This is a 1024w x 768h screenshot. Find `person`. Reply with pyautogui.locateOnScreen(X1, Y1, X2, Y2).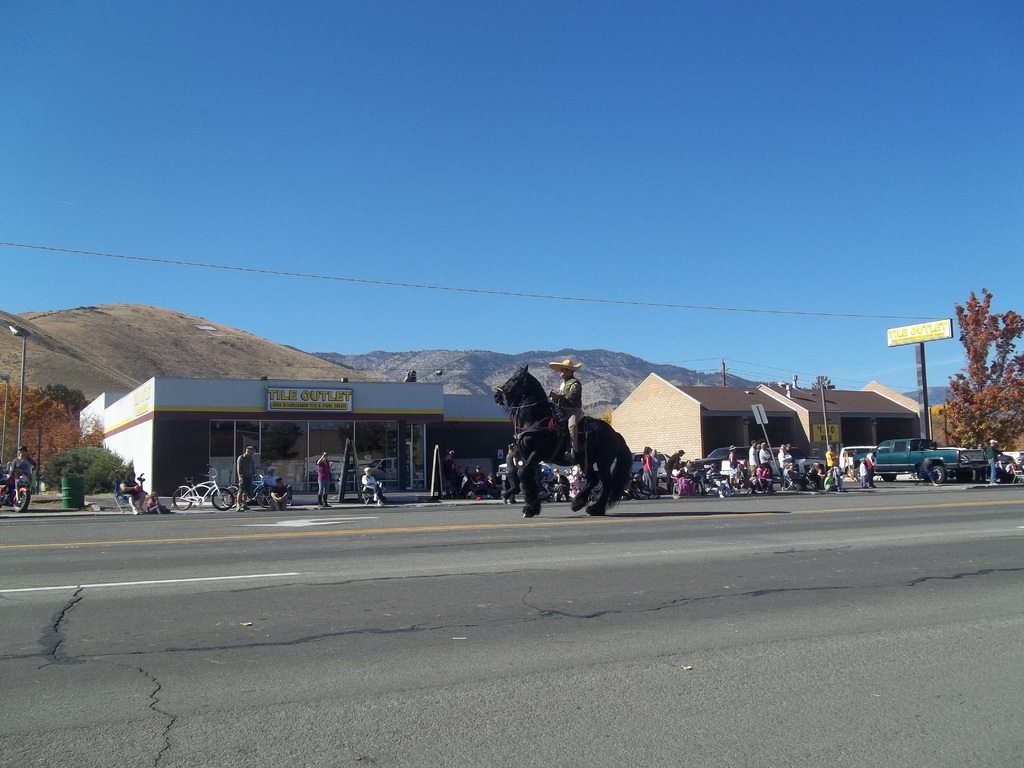
pyautogui.locateOnScreen(5, 443, 42, 495).
